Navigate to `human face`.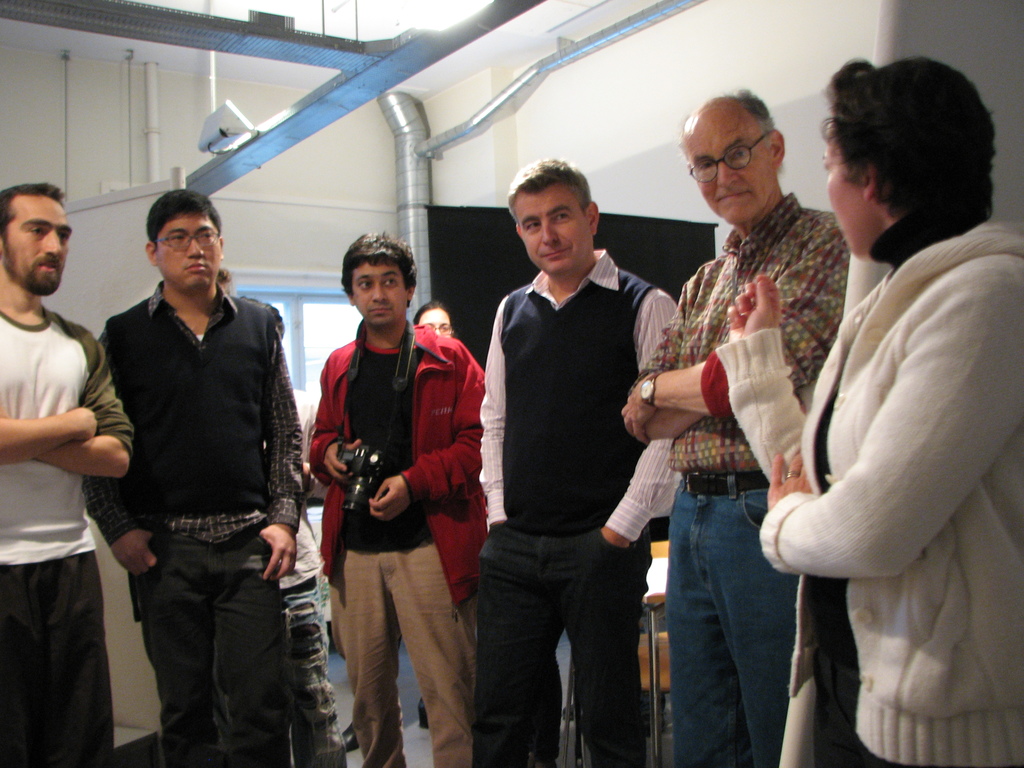
Navigation target: {"x1": 157, "y1": 214, "x2": 218, "y2": 292}.
